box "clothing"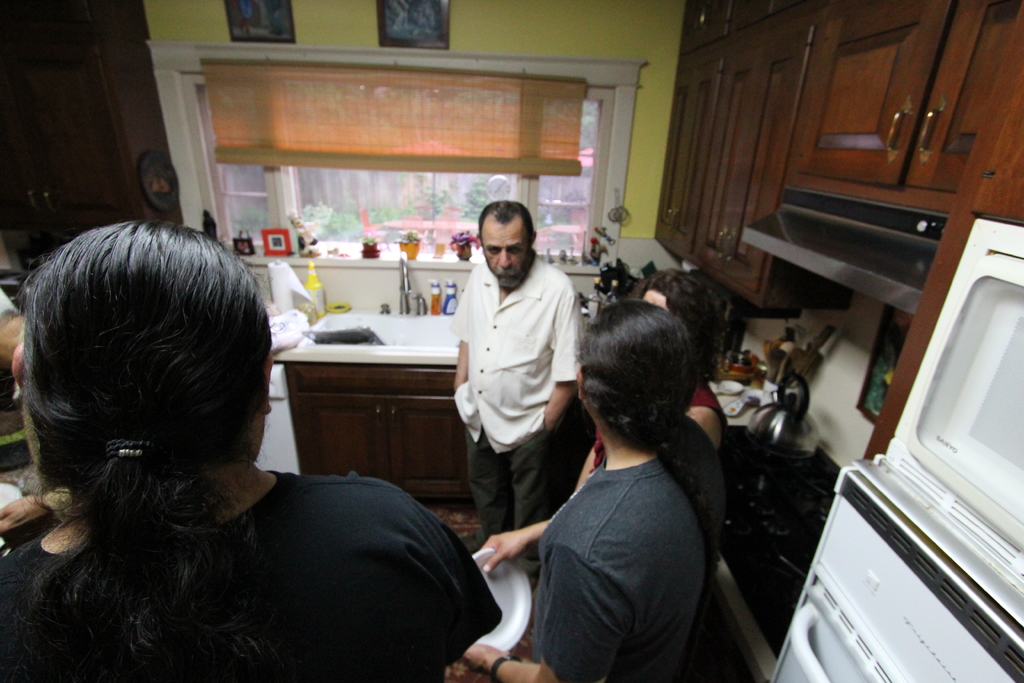
x1=534, y1=454, x2=715, y2=682
